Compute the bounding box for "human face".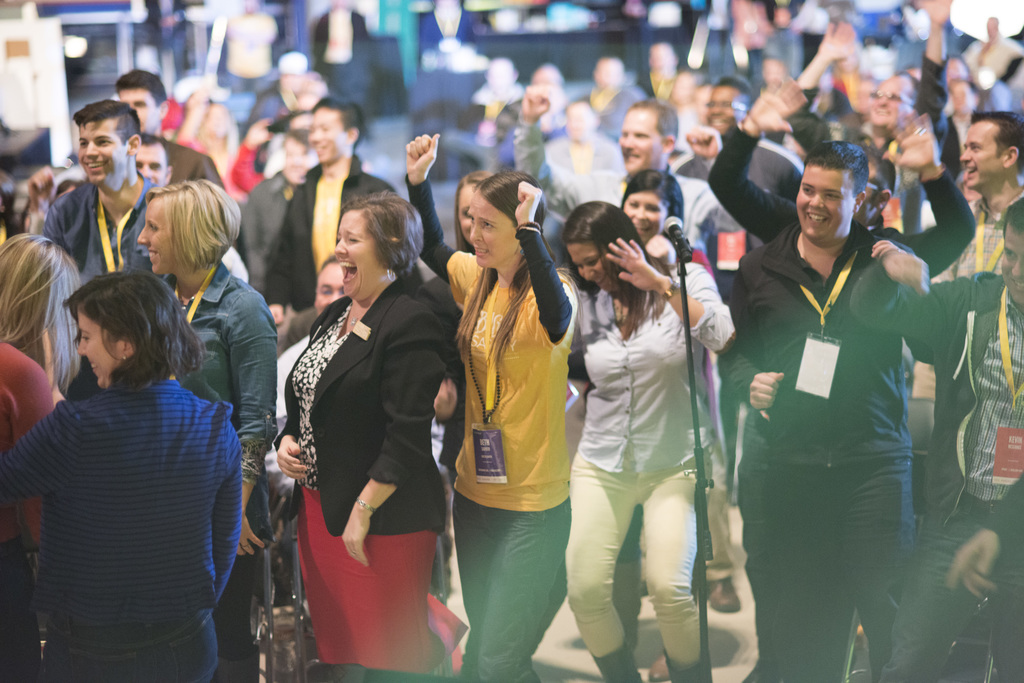
box(331, 211, 386, 300).
